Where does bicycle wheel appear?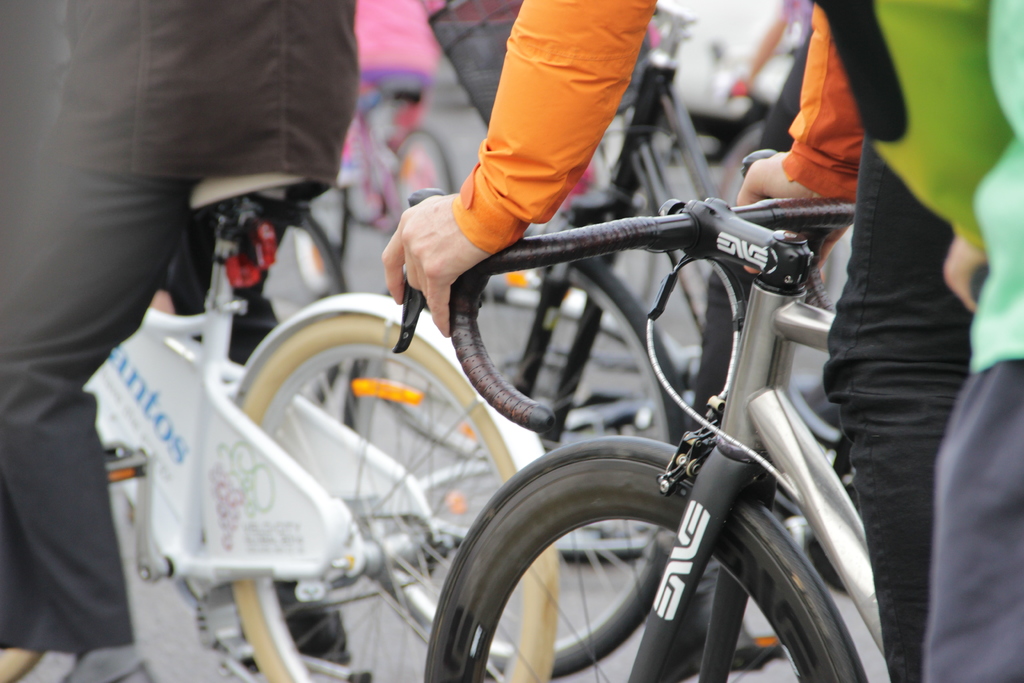
Appears at [x1=0, y1=652, x2=41, y2=682].
